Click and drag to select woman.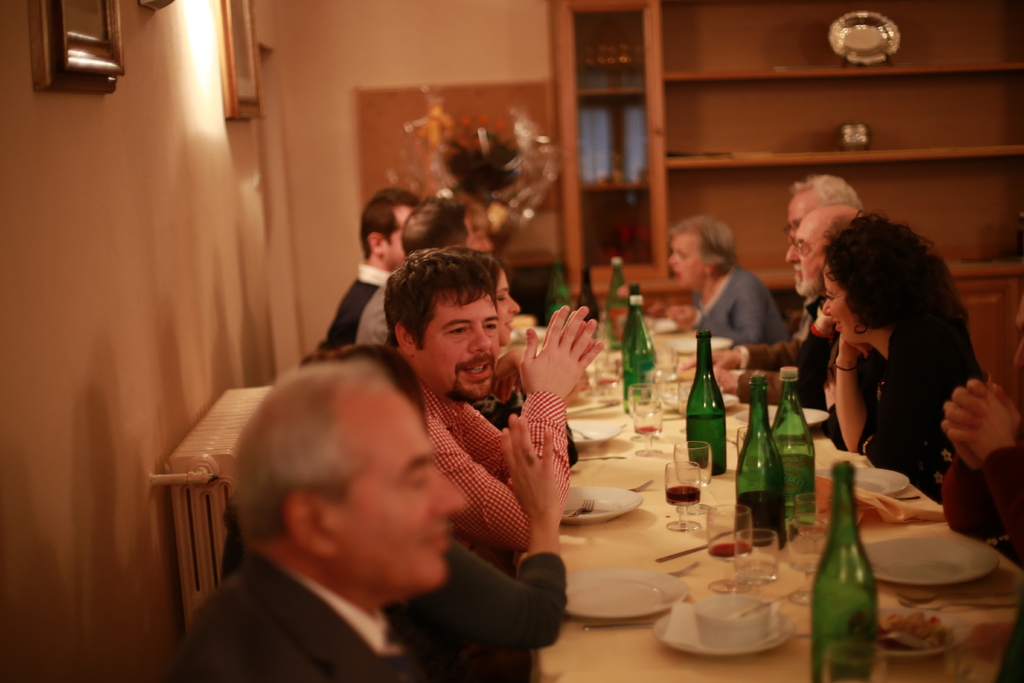
Selection: <bbox>784, 193, 999, 533</bbox>.
